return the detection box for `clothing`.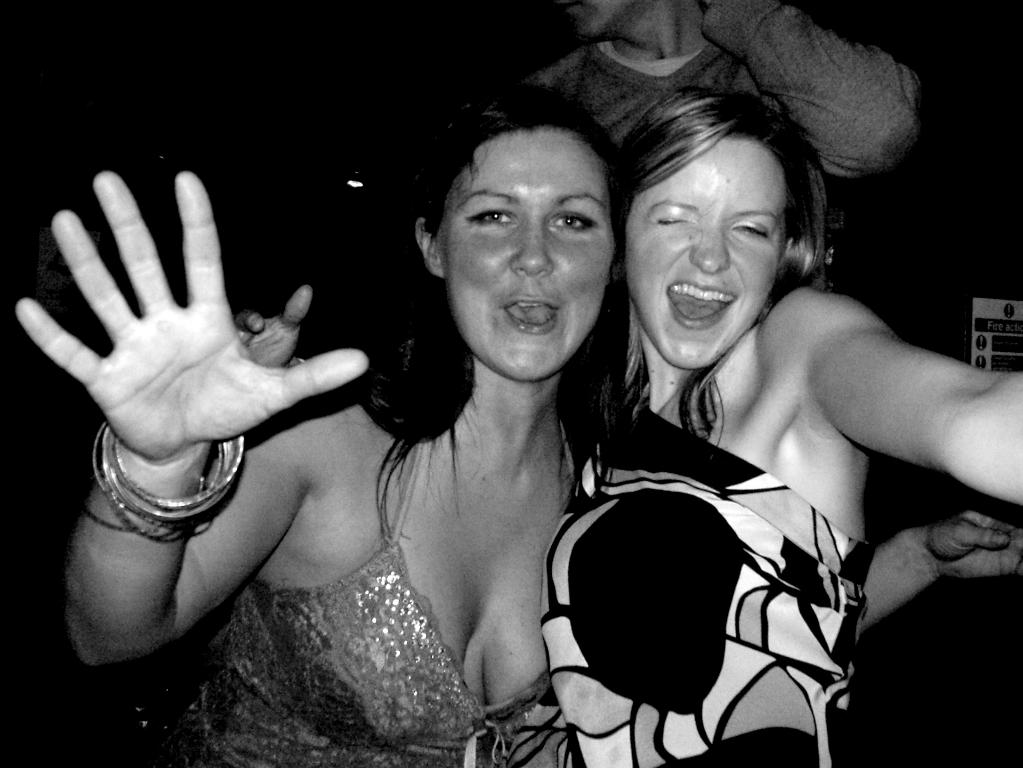
pyautogui.locateOnScreen(564, 294, 914, 760).
